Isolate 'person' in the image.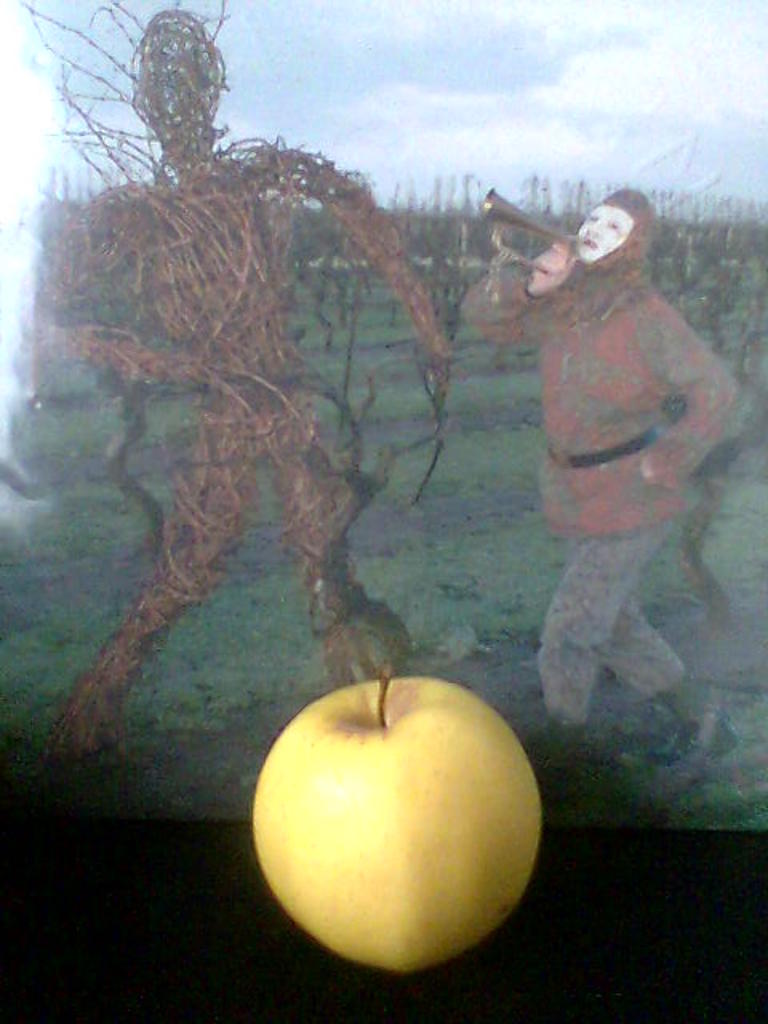
Isolated region: locate(461, 186, 741, 760).
